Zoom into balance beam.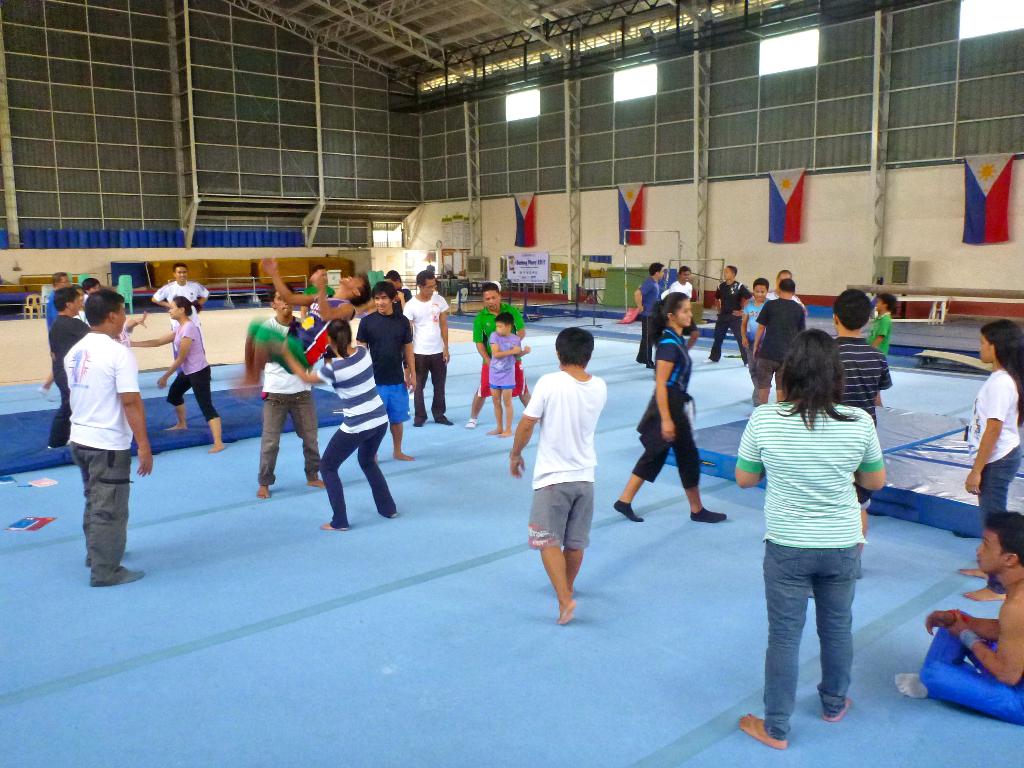
Zoom target: 848,284,1023,298.
